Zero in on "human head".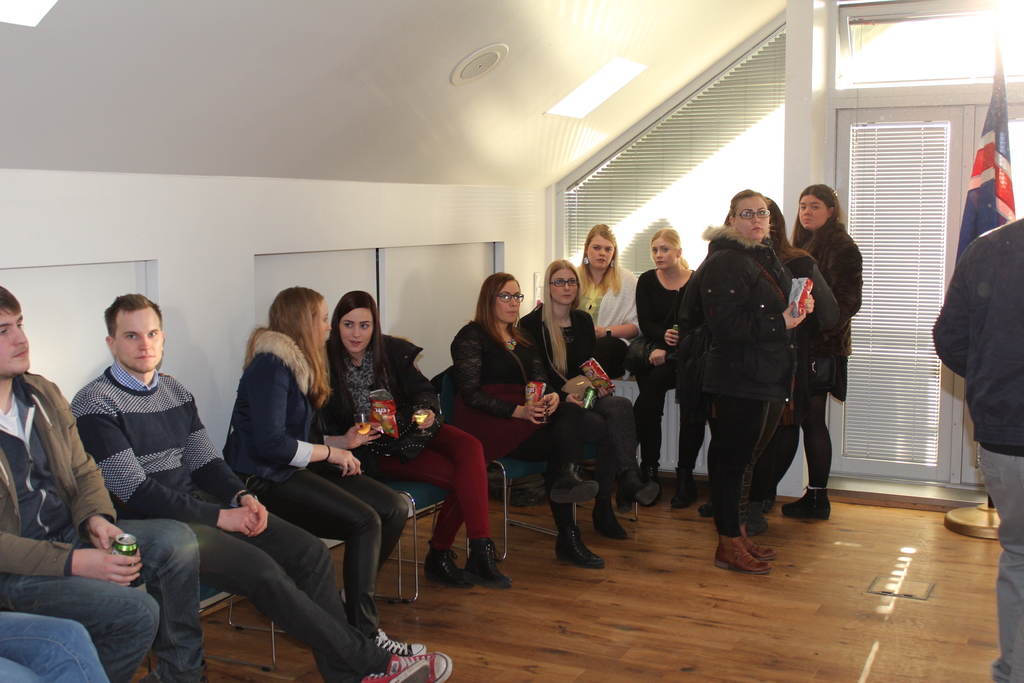
Zeroed in: left=736, top=188, right=766, bottom=241.
